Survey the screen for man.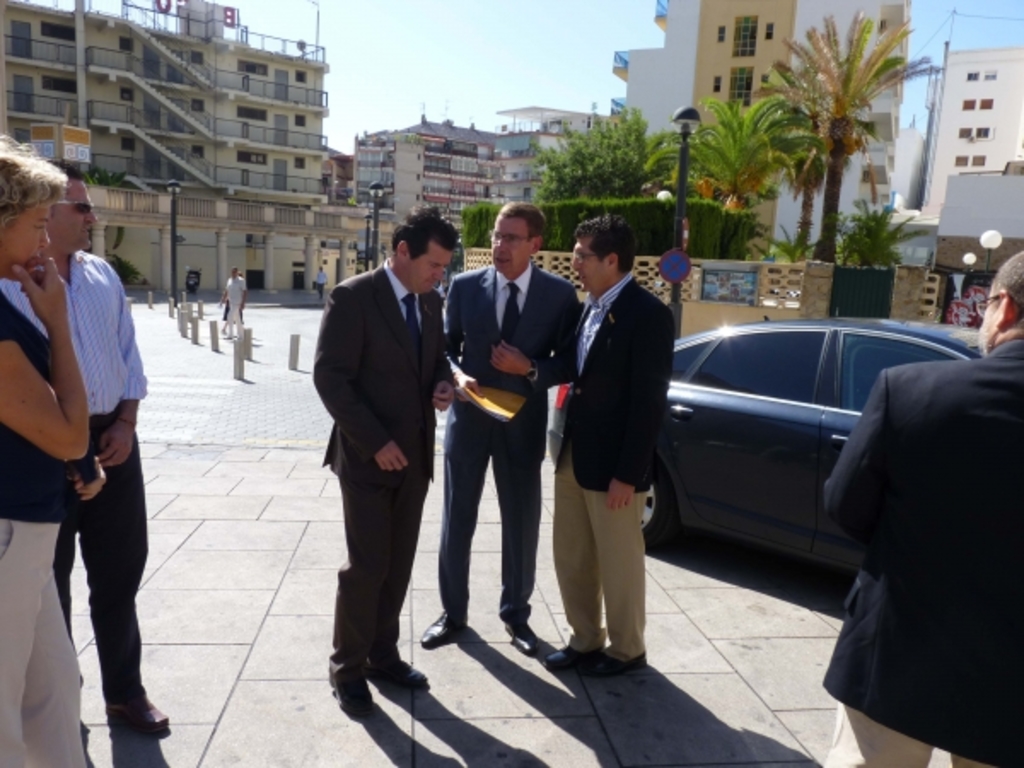
Survey found: locate(418, 200, 582, 662).
